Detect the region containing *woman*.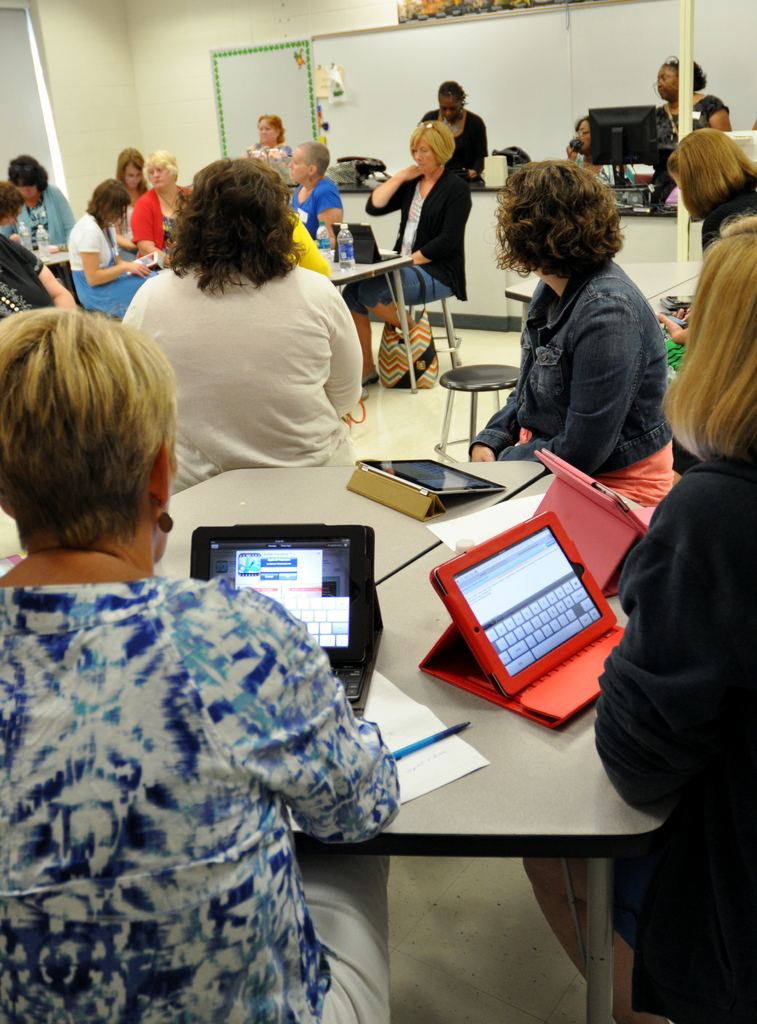
69/176/155/325.
